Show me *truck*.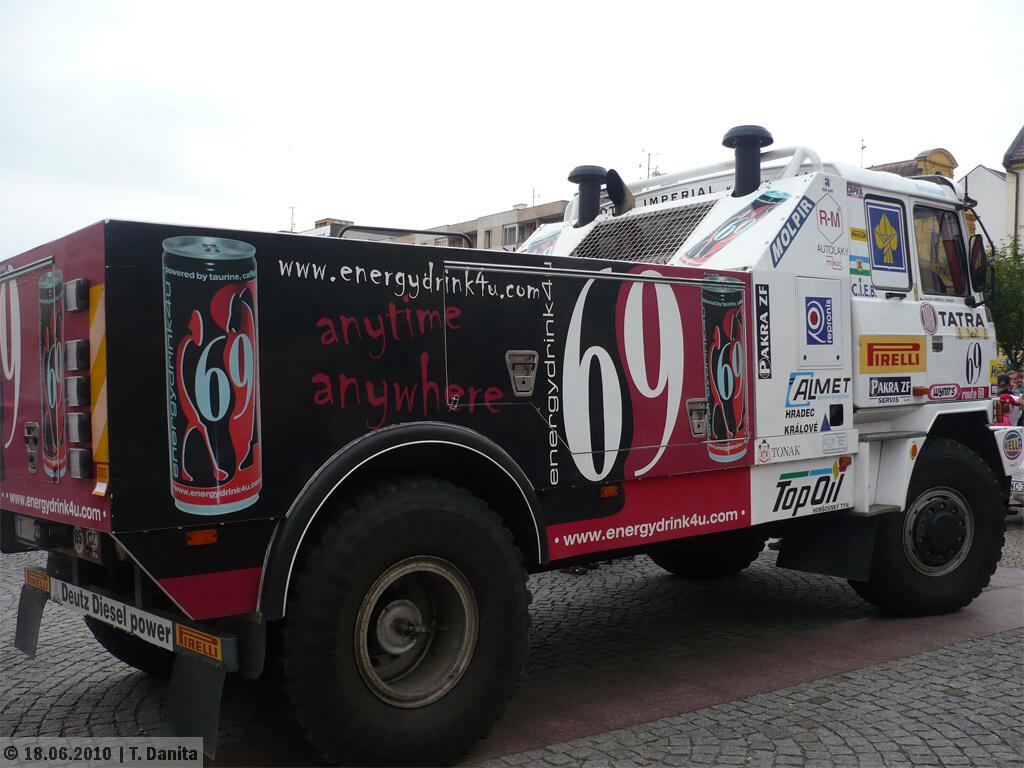
*truck* is here: 24:167:962:760.
